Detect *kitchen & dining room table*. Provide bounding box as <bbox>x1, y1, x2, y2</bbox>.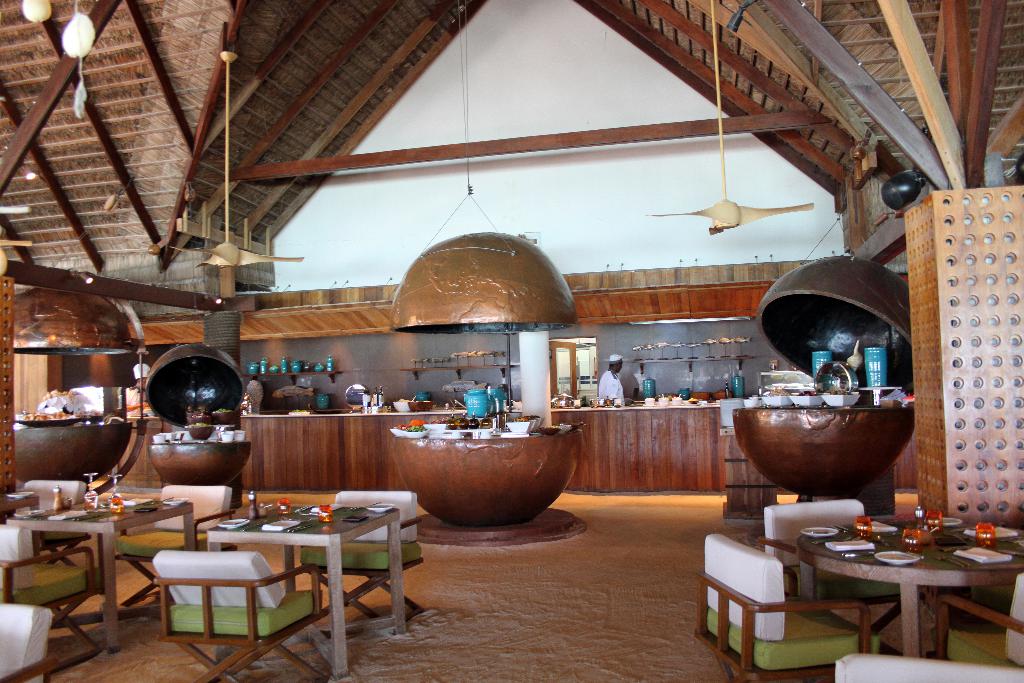
<bbox>713, 508, 1023, 665</bbox>.
